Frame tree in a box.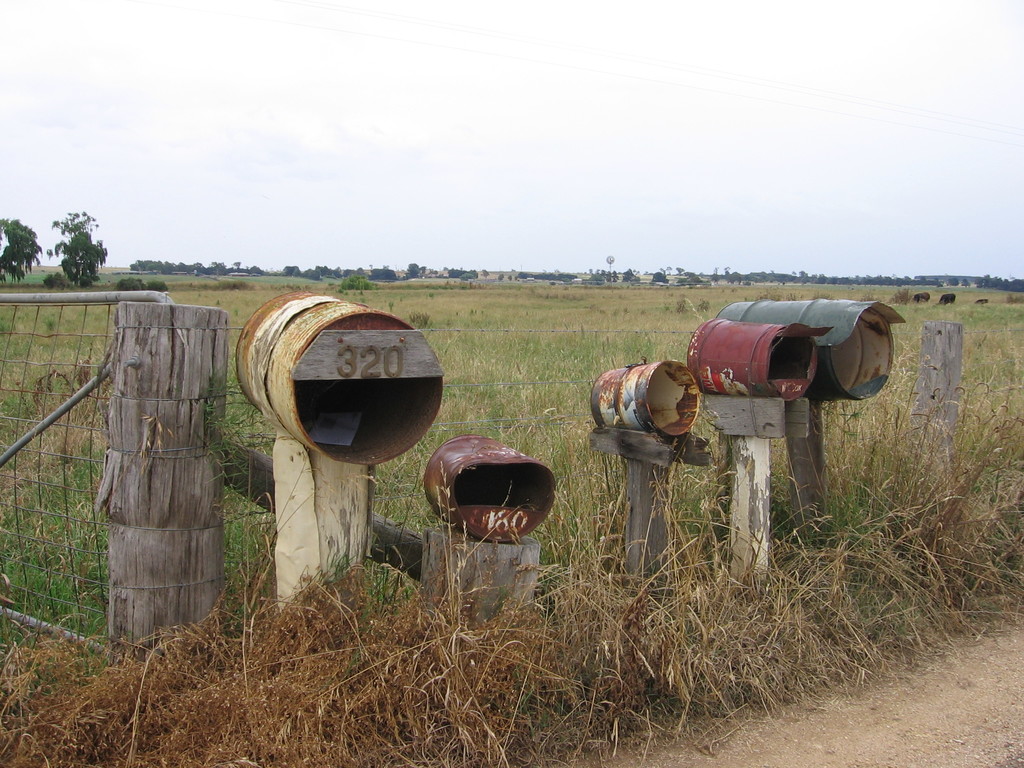
crop(401, 262, 424, 282).
